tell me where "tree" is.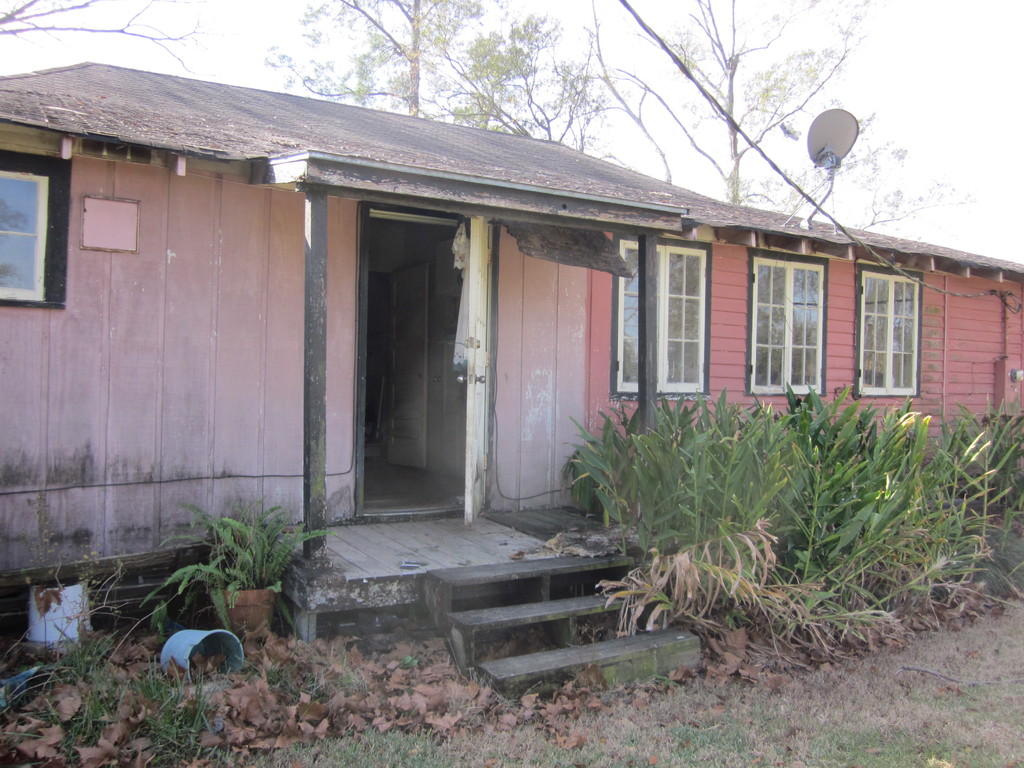
"tree" is at bbox=(610, 0, 895, 205).
